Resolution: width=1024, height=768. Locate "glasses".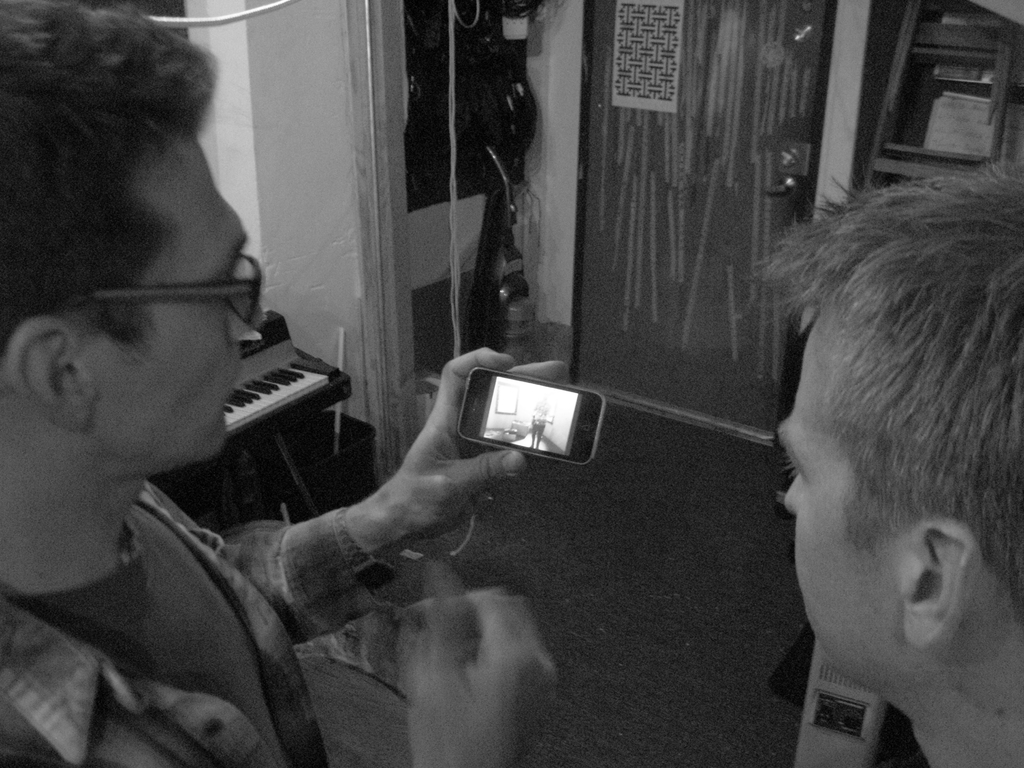
pyautogui.locateOnScreen(28, 253, 274, 371).
